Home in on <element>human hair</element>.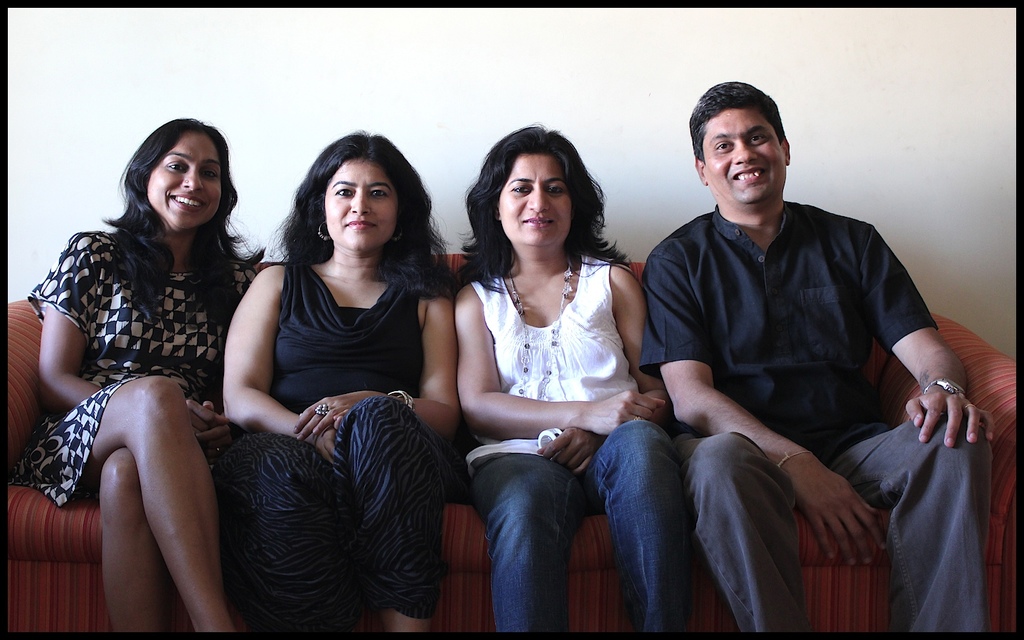
Homed in at locate(101, 119, 230, 279).
